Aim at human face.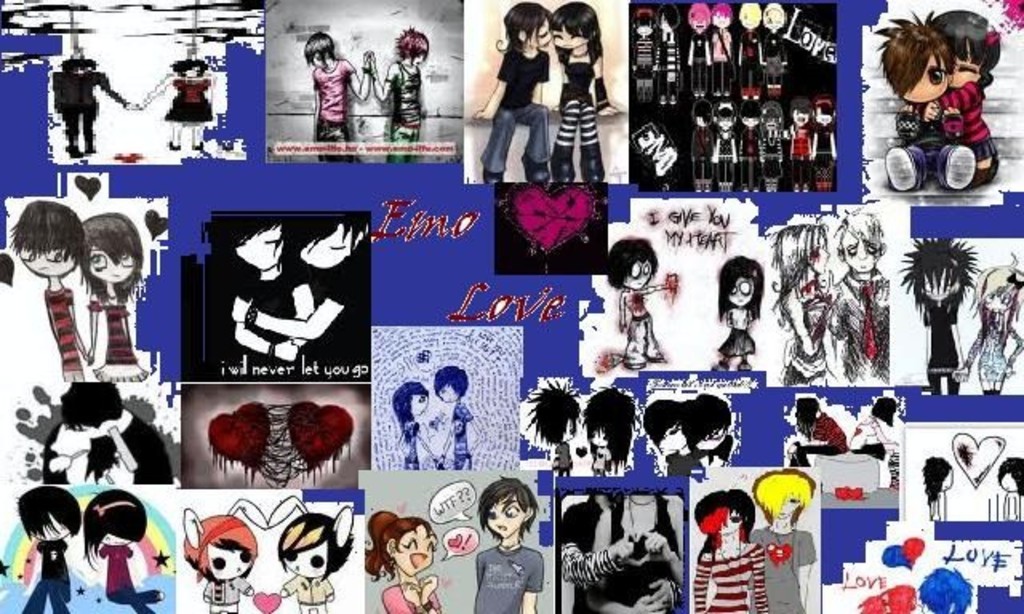
Aimed at locate(925, 267, 962, 297).
